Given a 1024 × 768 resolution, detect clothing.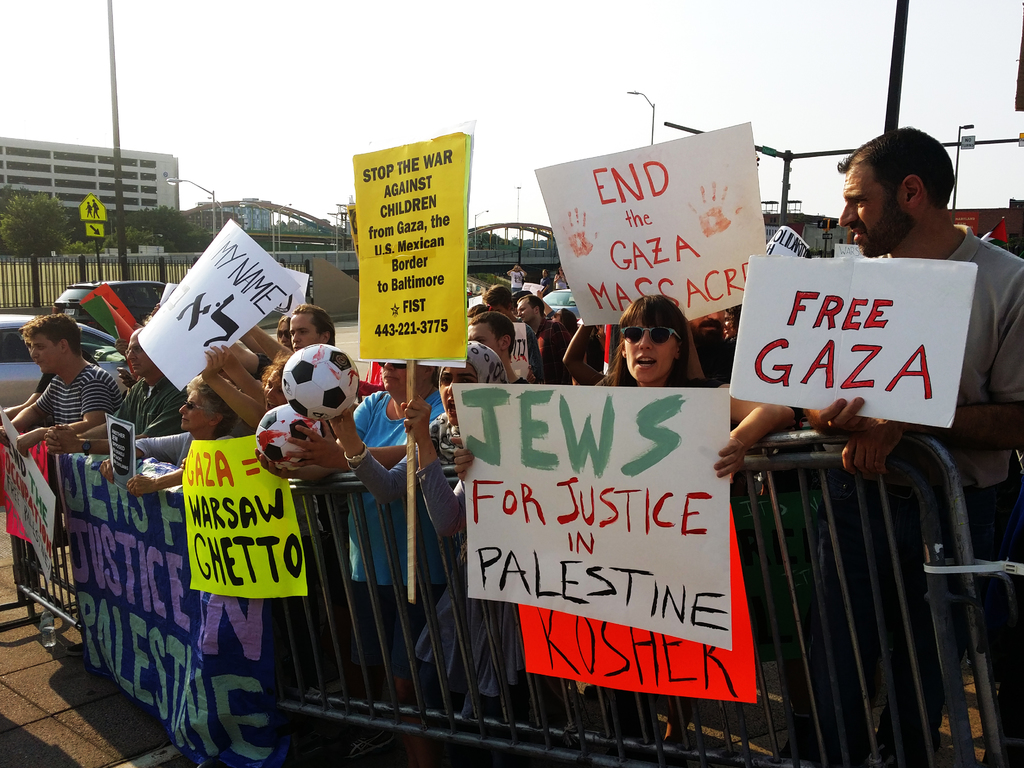
bbox=(118, 420, 244, 470).
